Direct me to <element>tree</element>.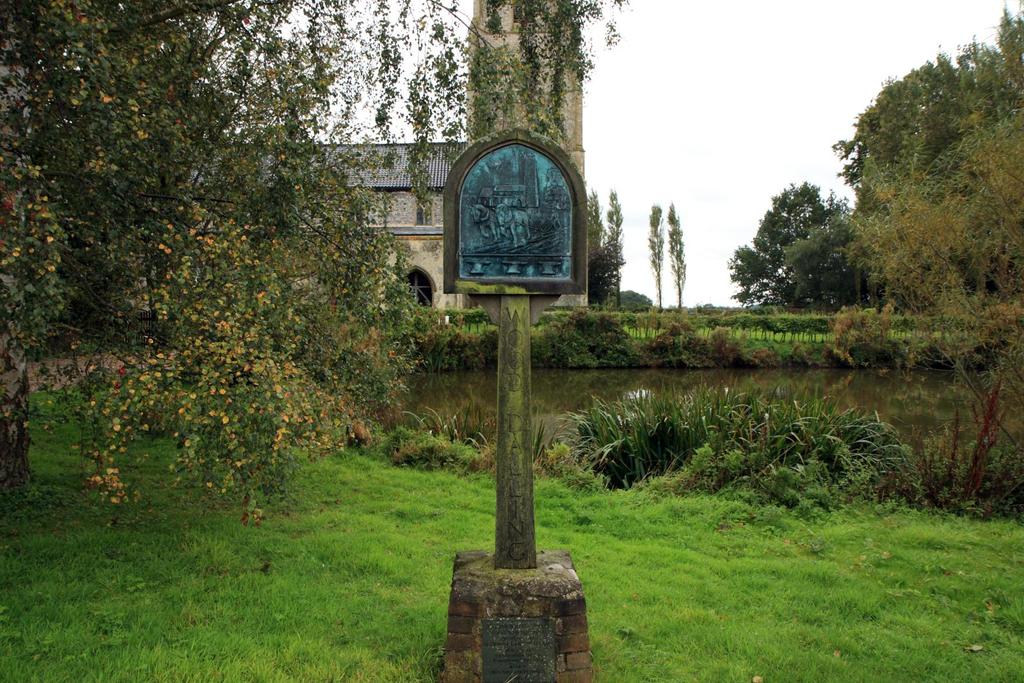
Direction: (833,0,1023,193).
